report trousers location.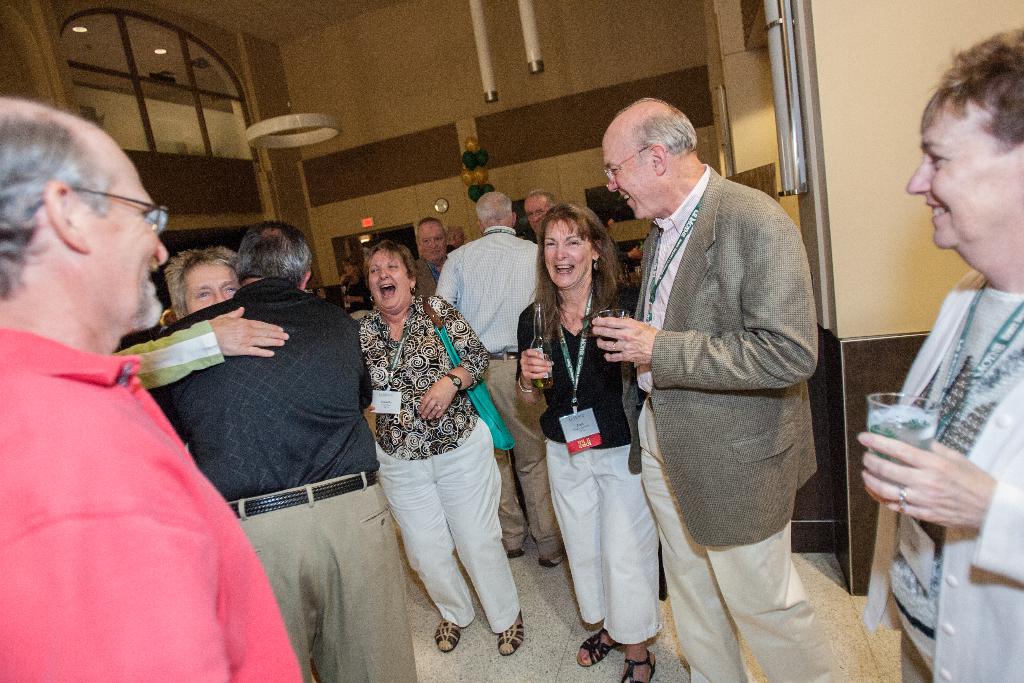
Report: crop(543, 449, 662, 650).
